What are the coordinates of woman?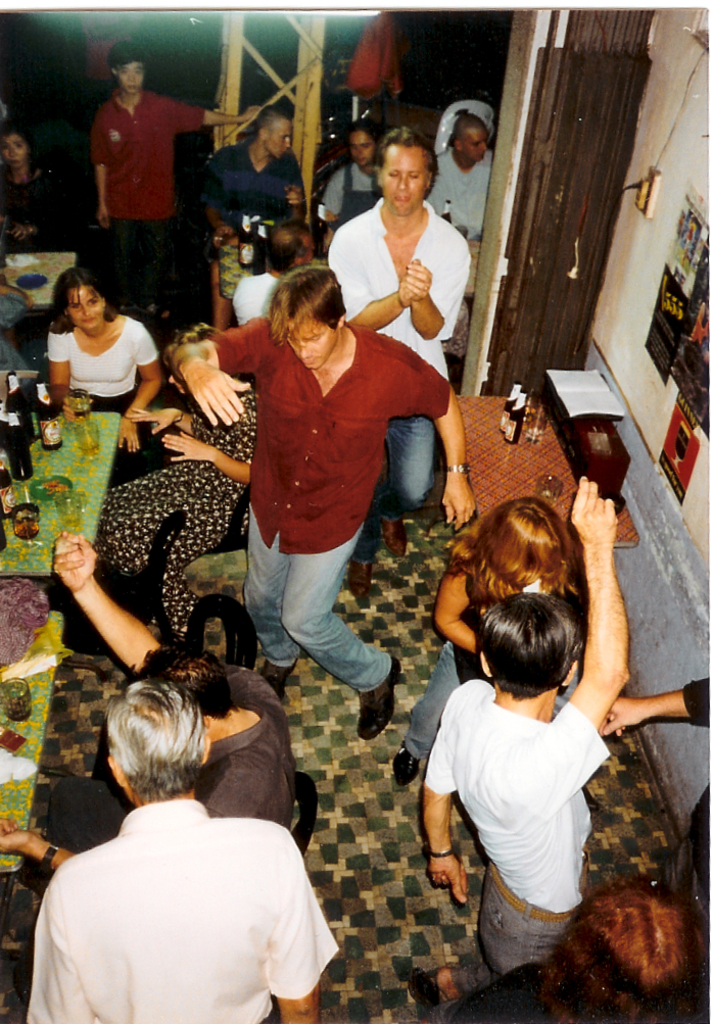
BBox(0, 117, 78, 328).
